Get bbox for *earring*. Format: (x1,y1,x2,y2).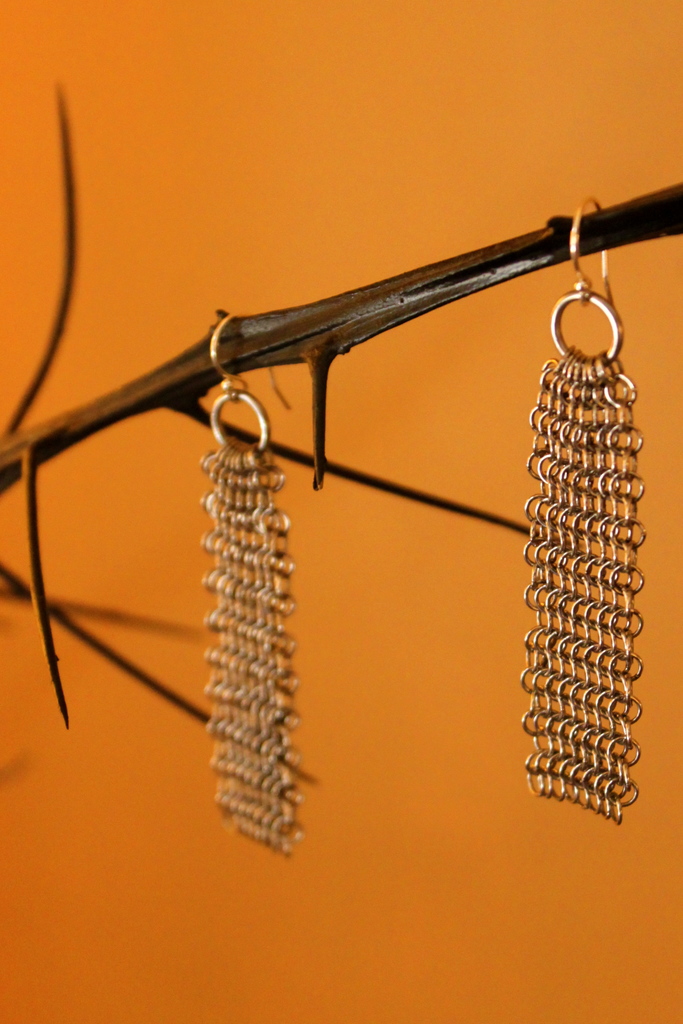
(202,314,304,858).
